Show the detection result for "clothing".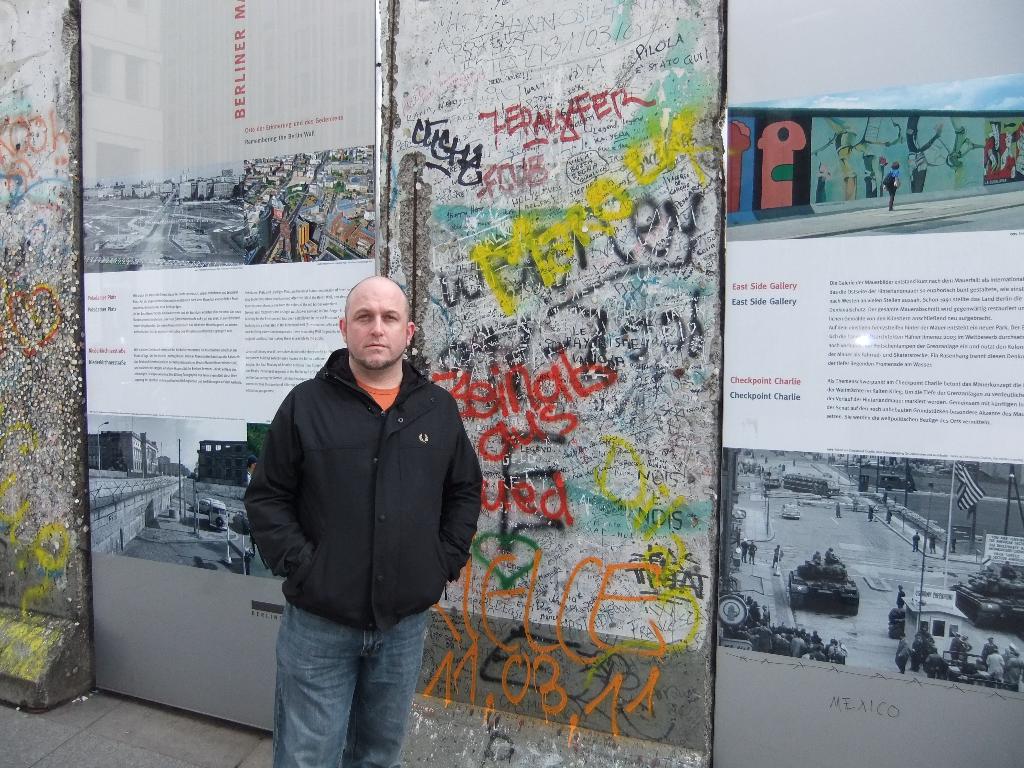
l=985, t=653, r=1005, b=682.
